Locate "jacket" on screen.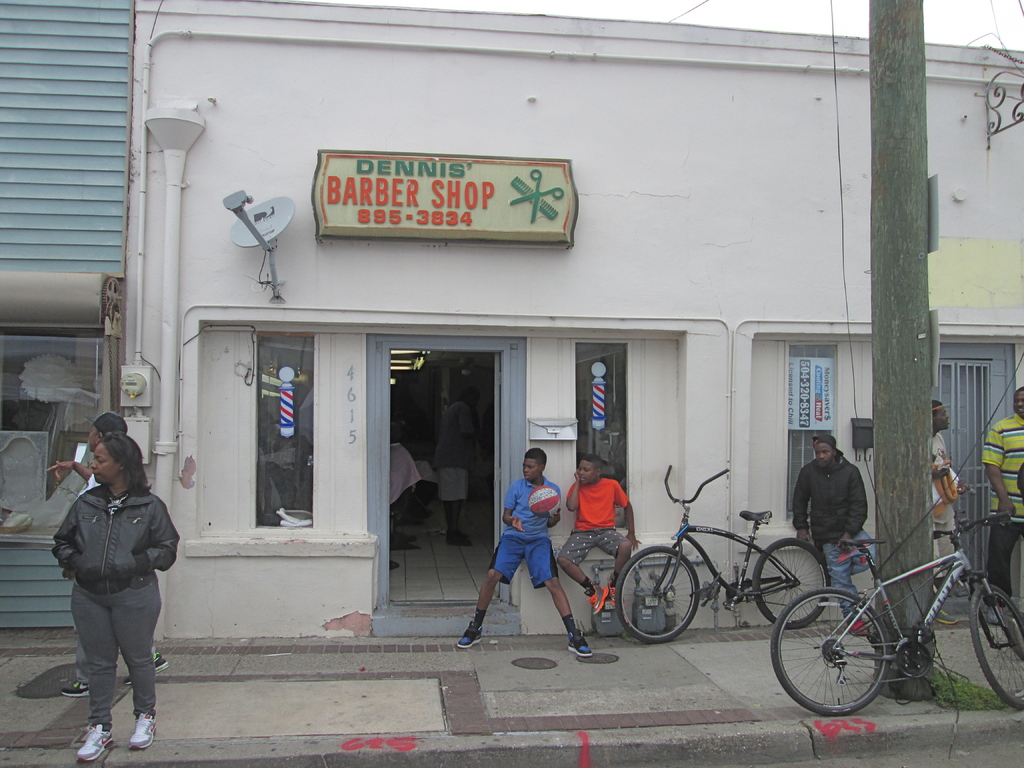
On screen at (791, 458, 866, 549).
